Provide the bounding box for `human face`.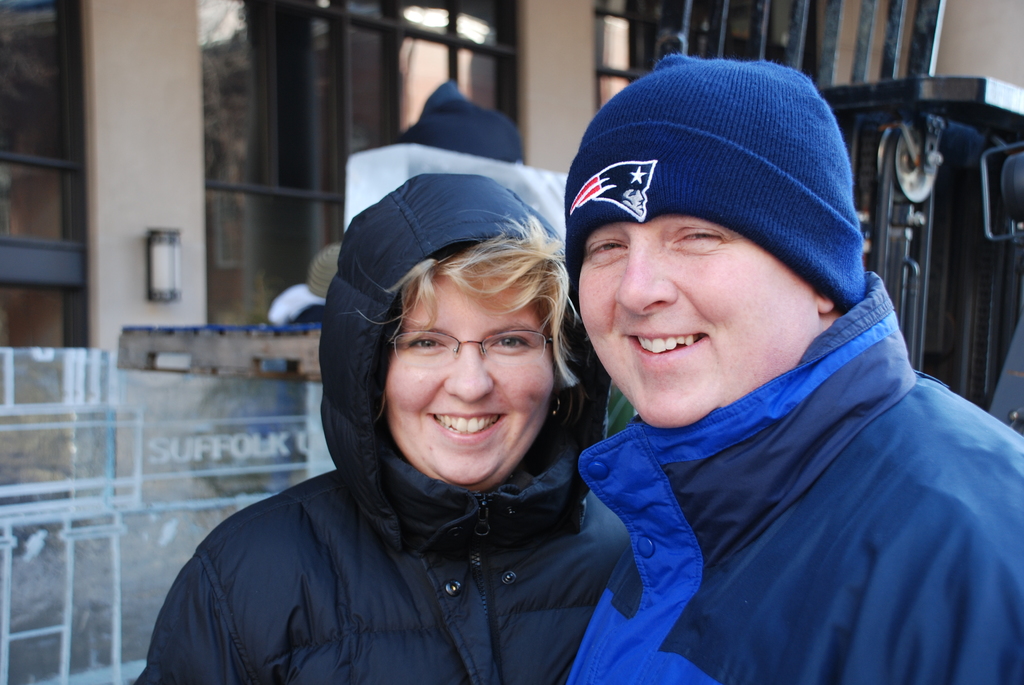
387 250 559 494.
